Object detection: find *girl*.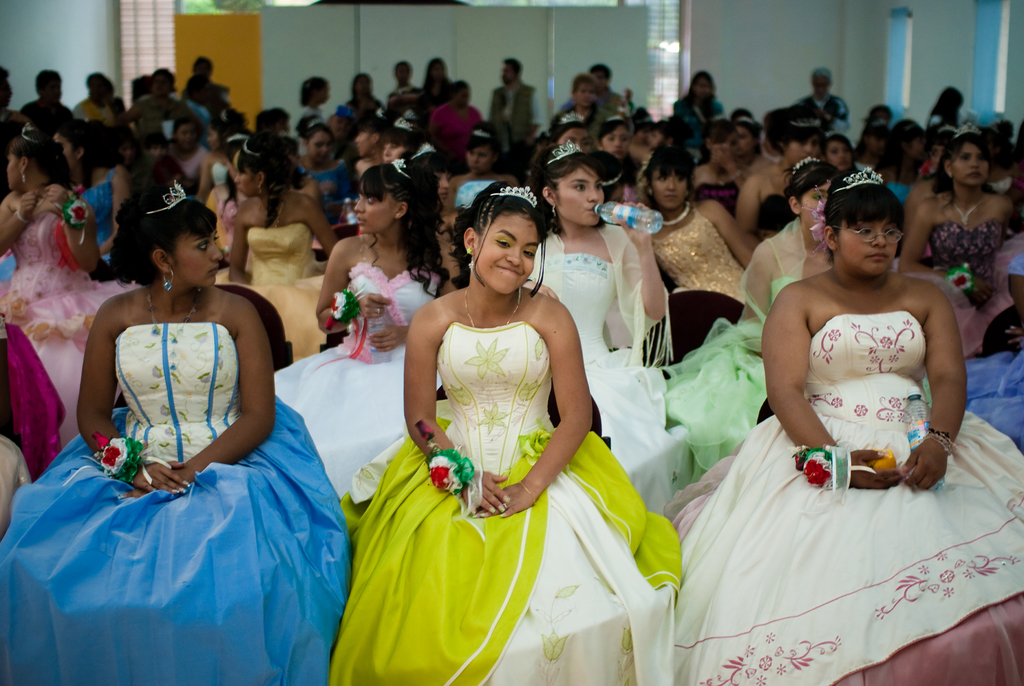
225, 127, 339, 357.
